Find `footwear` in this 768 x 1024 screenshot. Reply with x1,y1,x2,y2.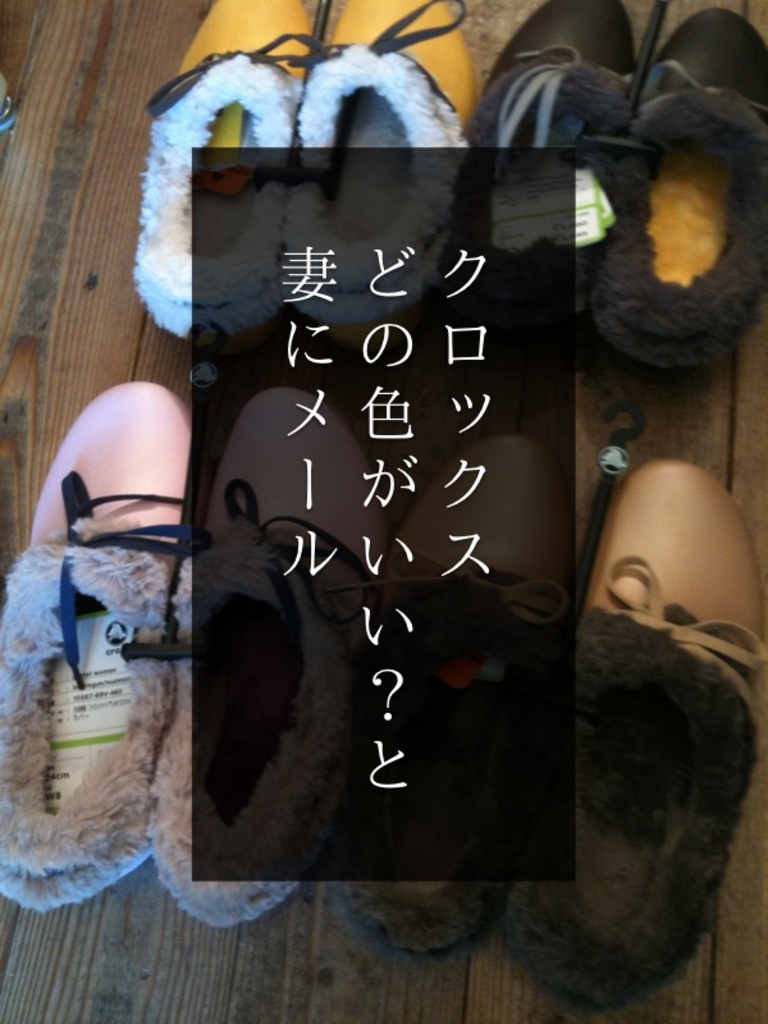
0,376,211,928.
